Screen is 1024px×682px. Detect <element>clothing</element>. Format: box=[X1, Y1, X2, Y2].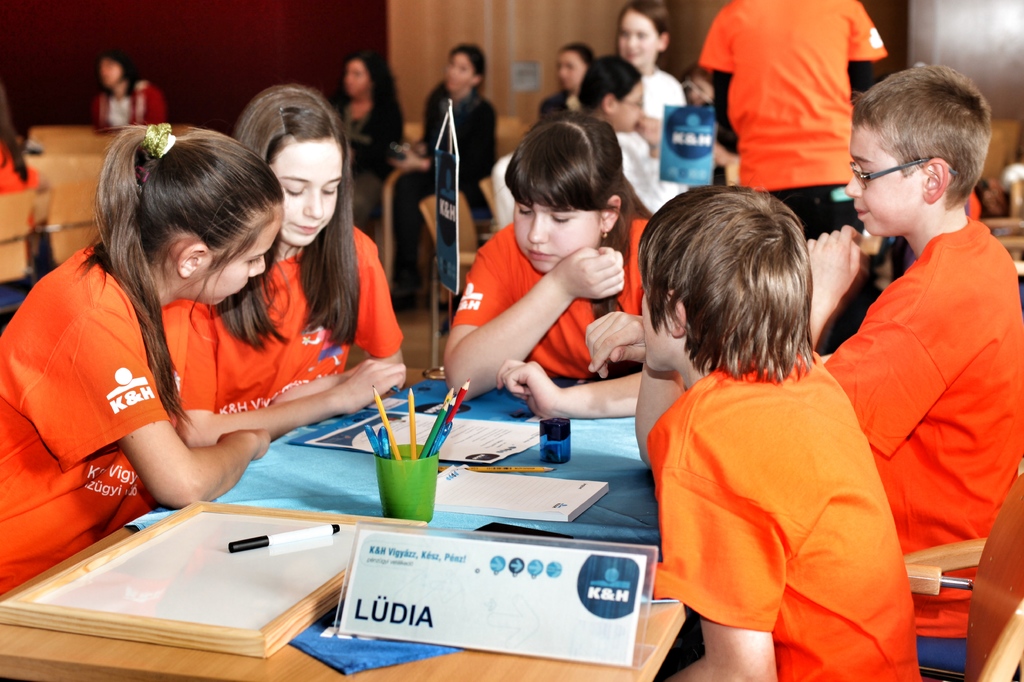
box=[820, 213, 1023, 670].
